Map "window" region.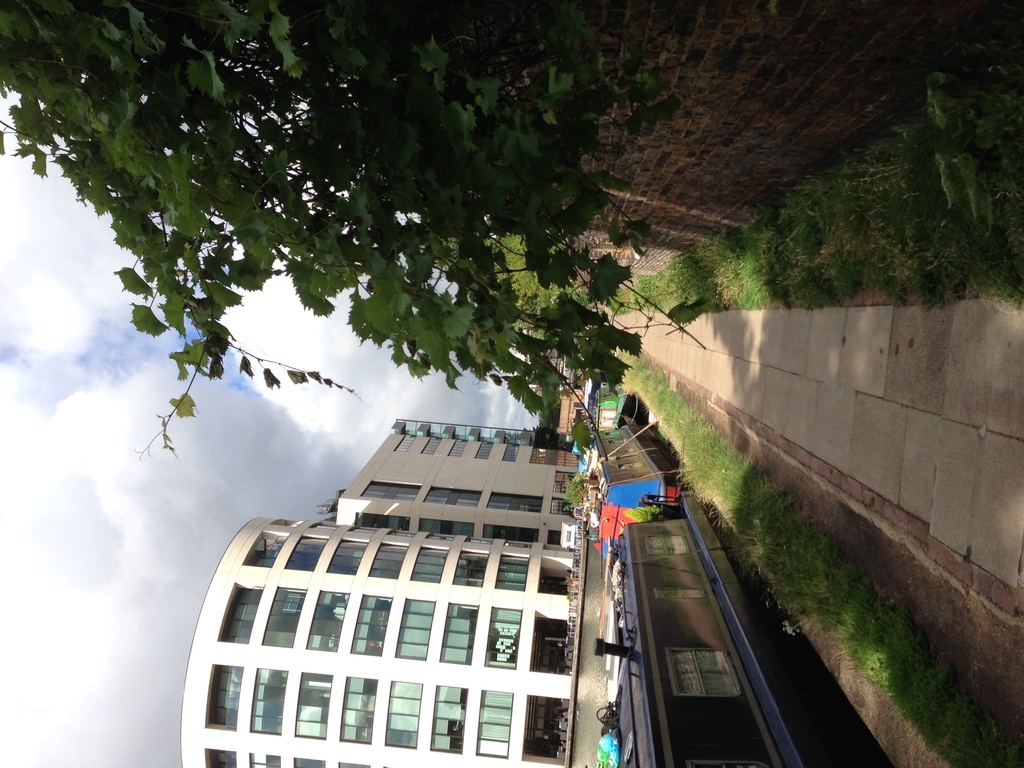
Mapped to crop(493, 553, 528, 590).
